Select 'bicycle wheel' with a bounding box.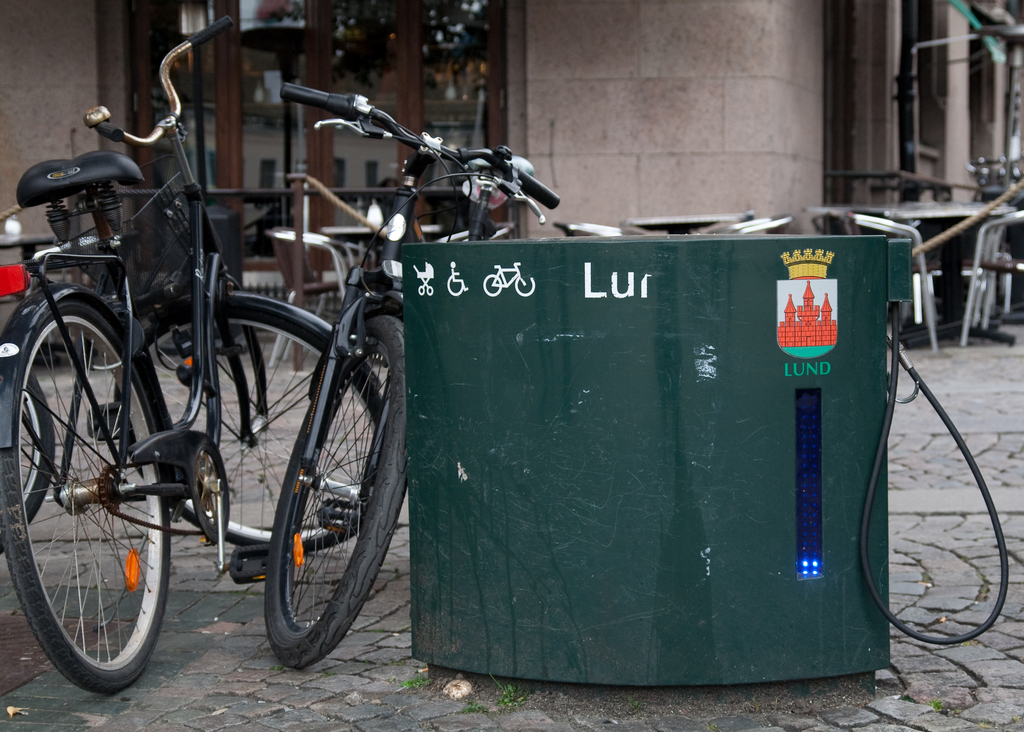
locate(0, 297, 171, 695).
